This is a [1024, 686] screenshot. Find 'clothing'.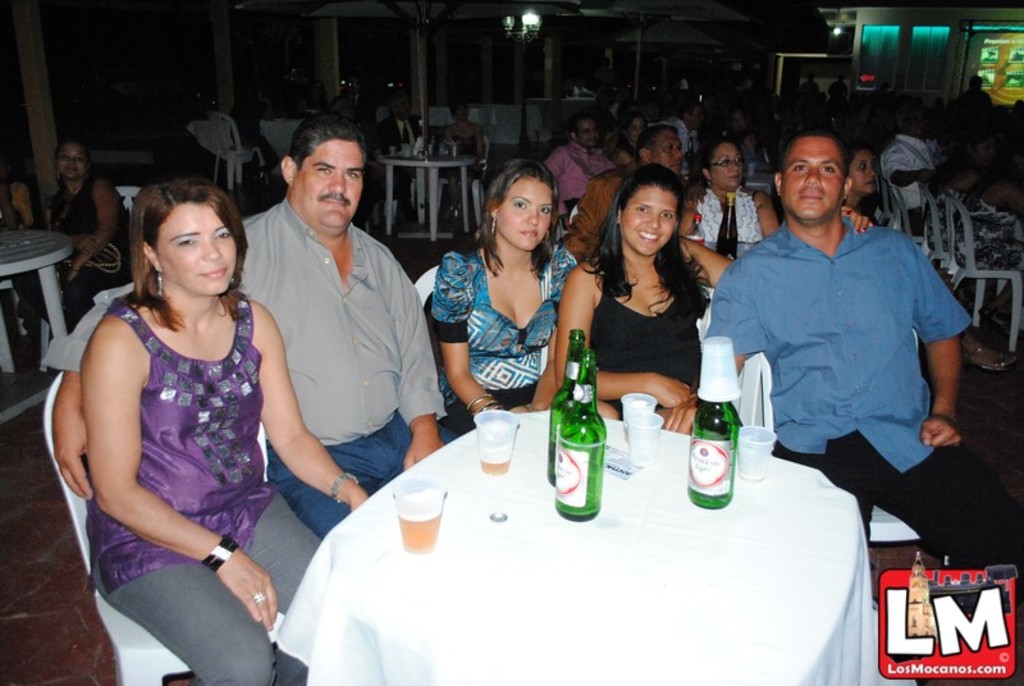
Bounding box: crop(40, 175, 136, 342).
